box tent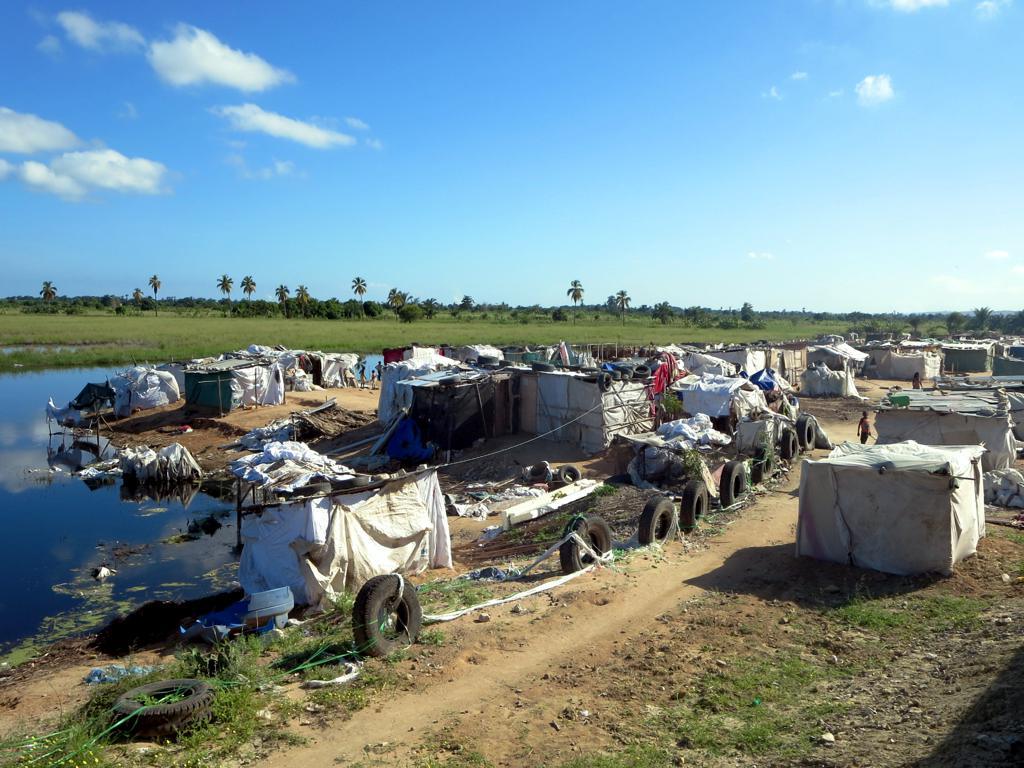
(277,349,353,380)
